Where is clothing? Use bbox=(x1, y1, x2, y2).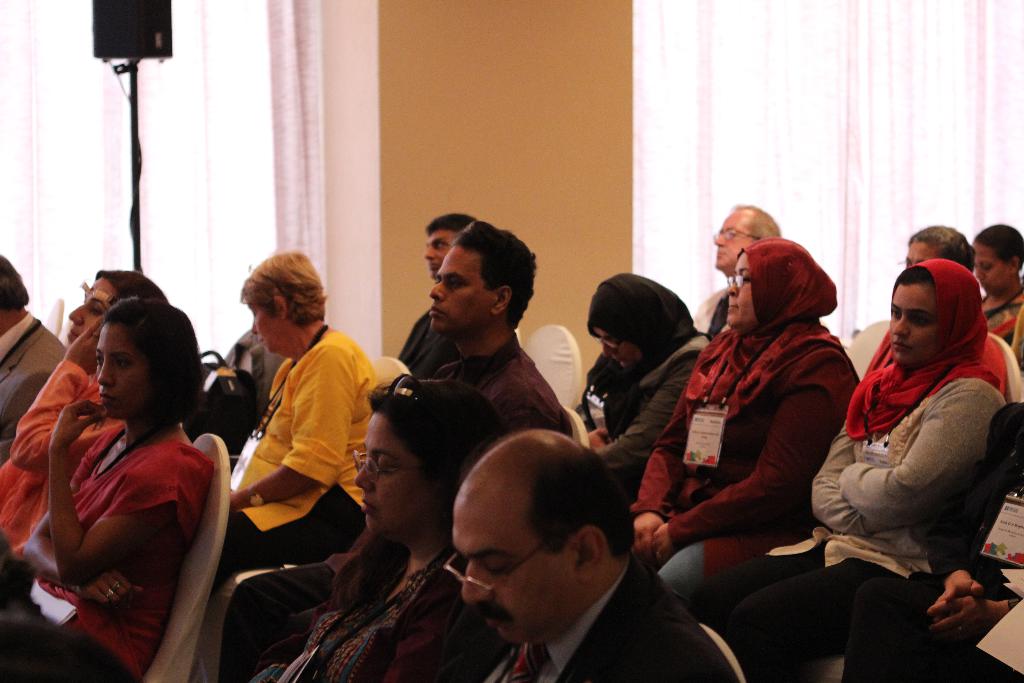
bbox=(625, 244, 879, 583).
